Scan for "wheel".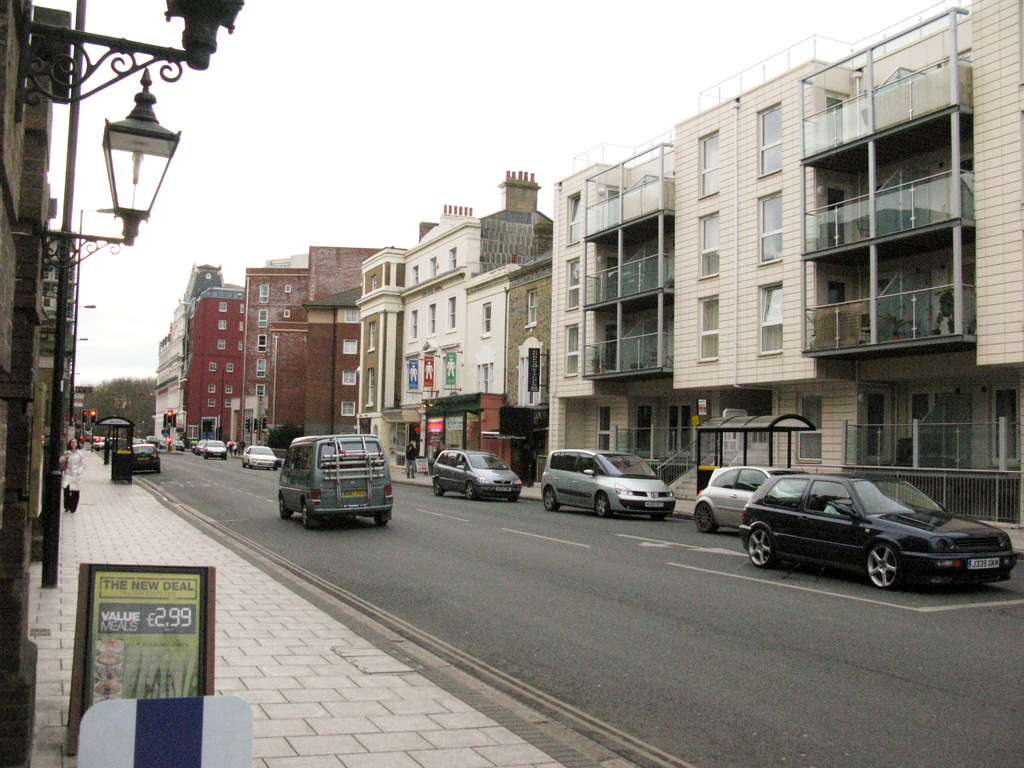
Scan result: [376,516,390,524].
